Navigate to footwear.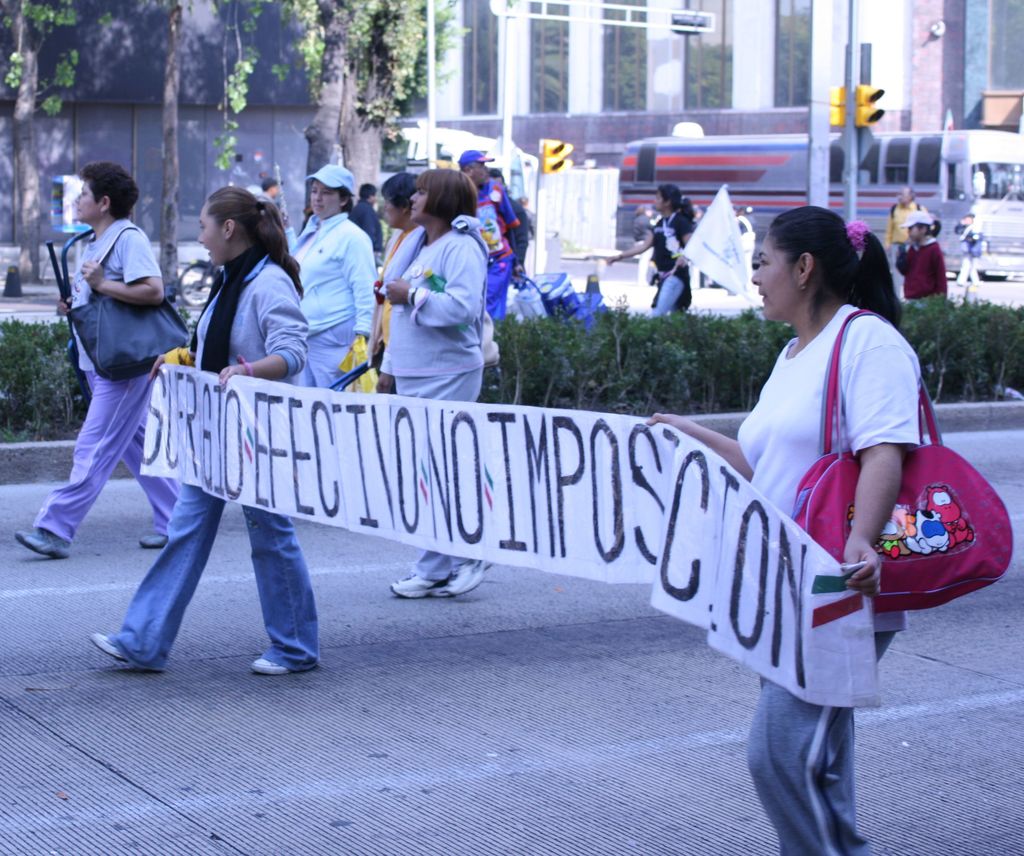
Navigation target: (left=14, top=521, right=81, bottom=560).
